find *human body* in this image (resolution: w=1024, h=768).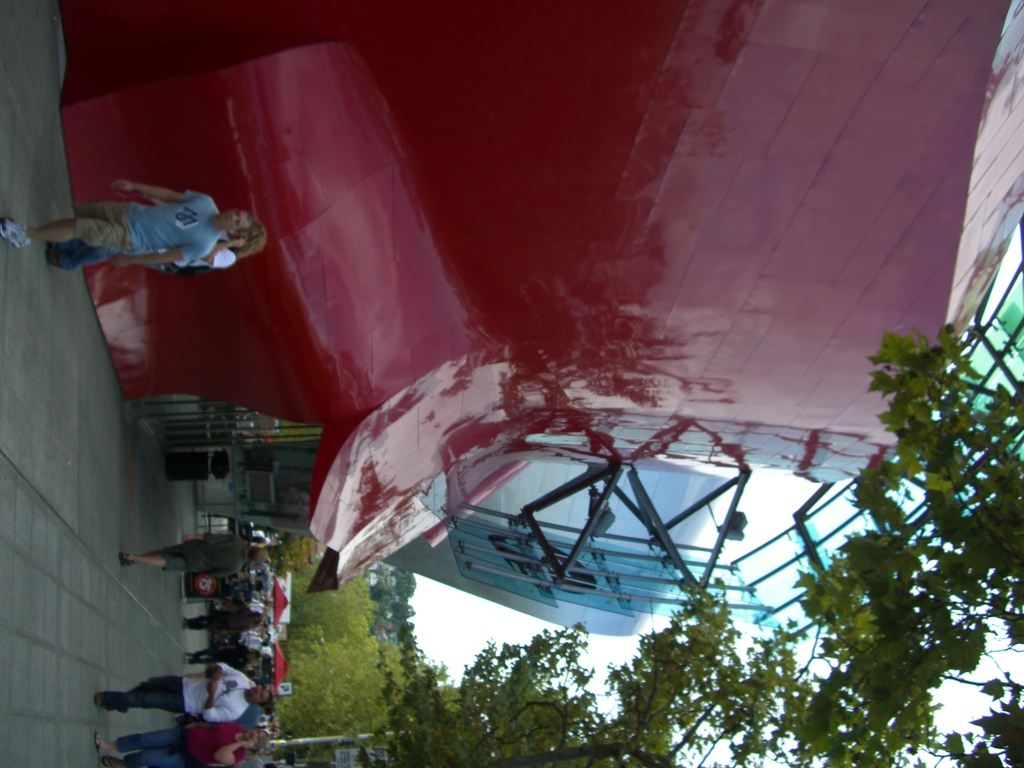
bbox(53, 170, 262, 292).
